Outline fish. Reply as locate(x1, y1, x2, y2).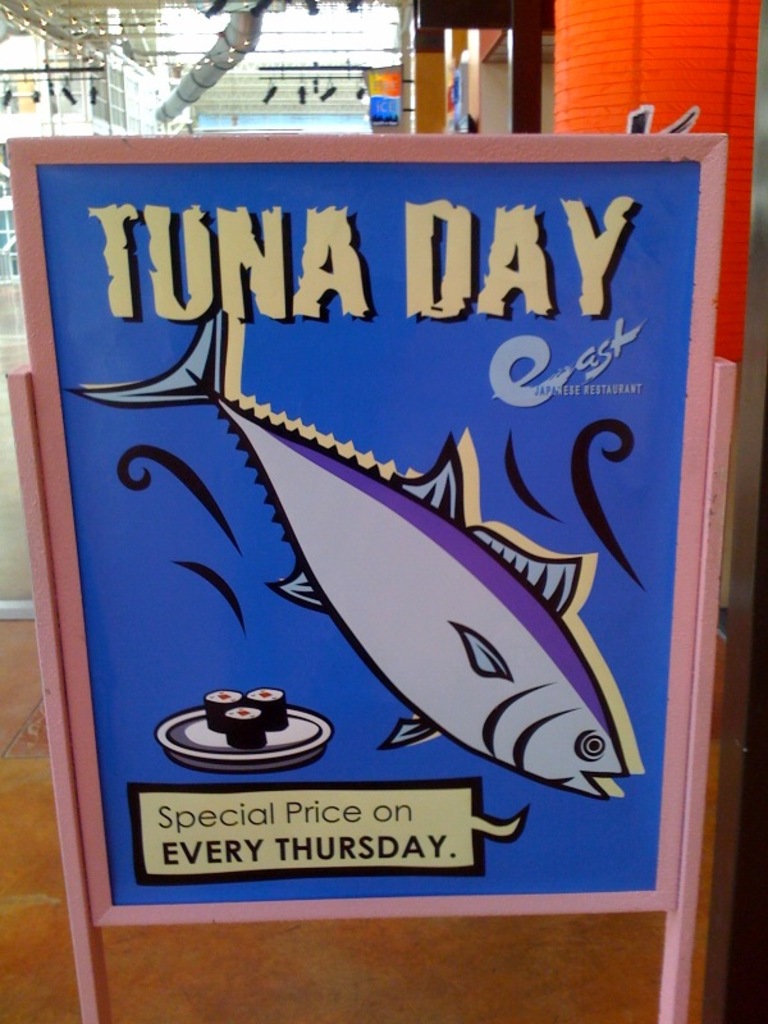
locate(86, 297, 644, 790).
